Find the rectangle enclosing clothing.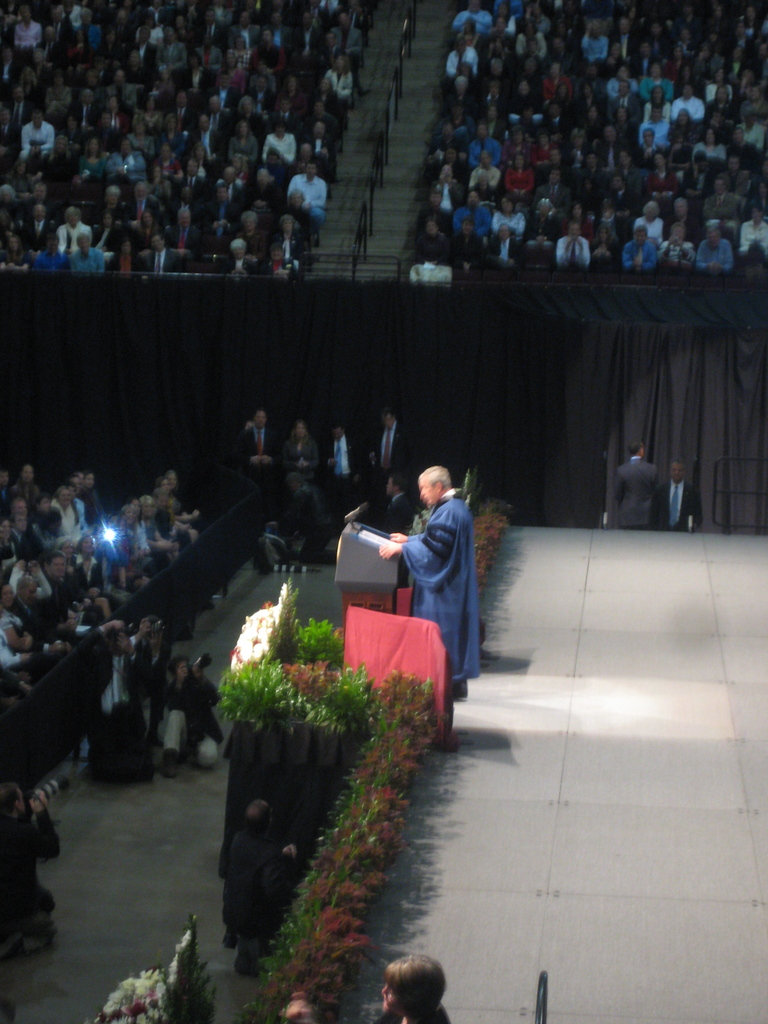
x1=320 y1=424 x2=362 y2=522.
